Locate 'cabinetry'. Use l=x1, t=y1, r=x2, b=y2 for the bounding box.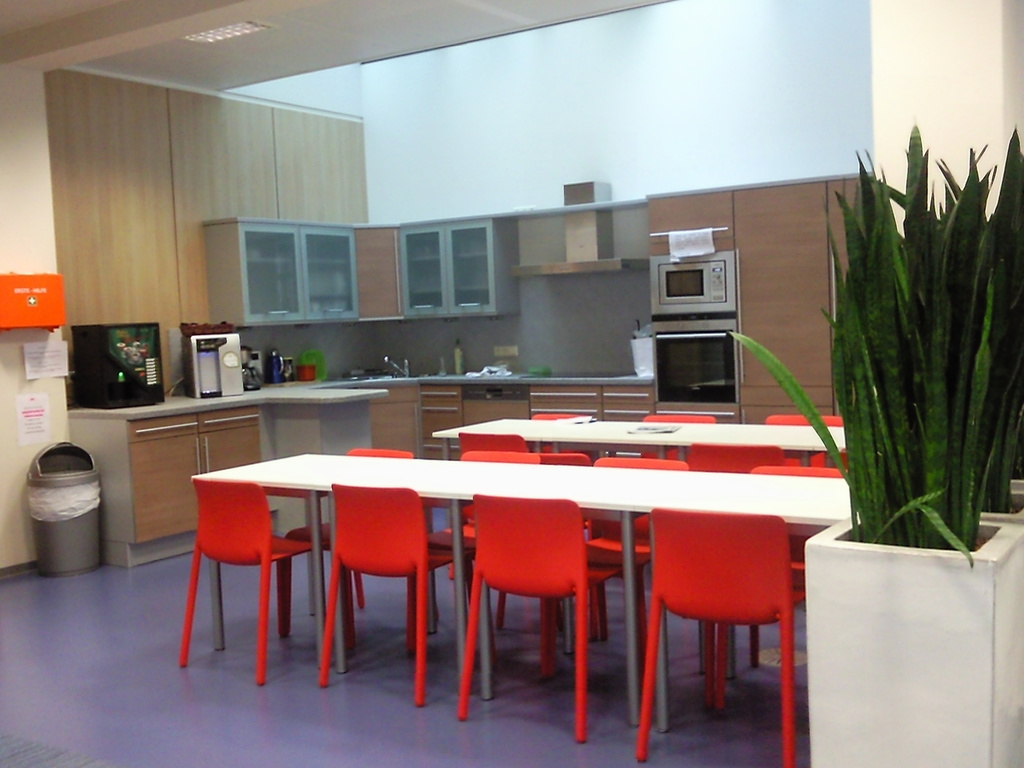
l=200, t=219, r=368, b=332.
